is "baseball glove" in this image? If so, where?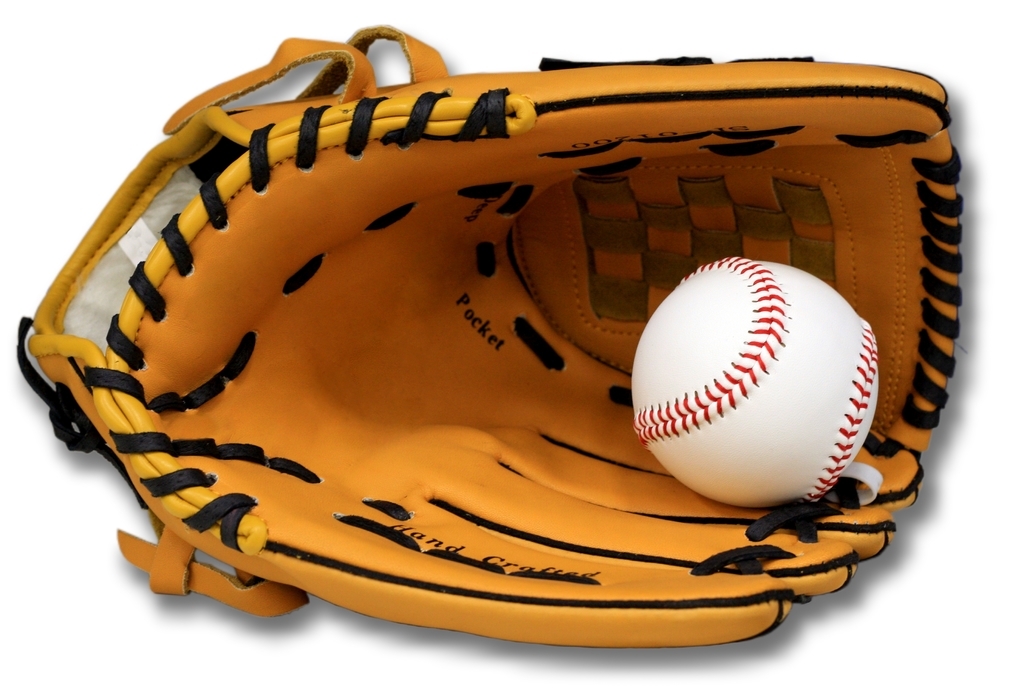
Yes, at [13,24,962,650].
